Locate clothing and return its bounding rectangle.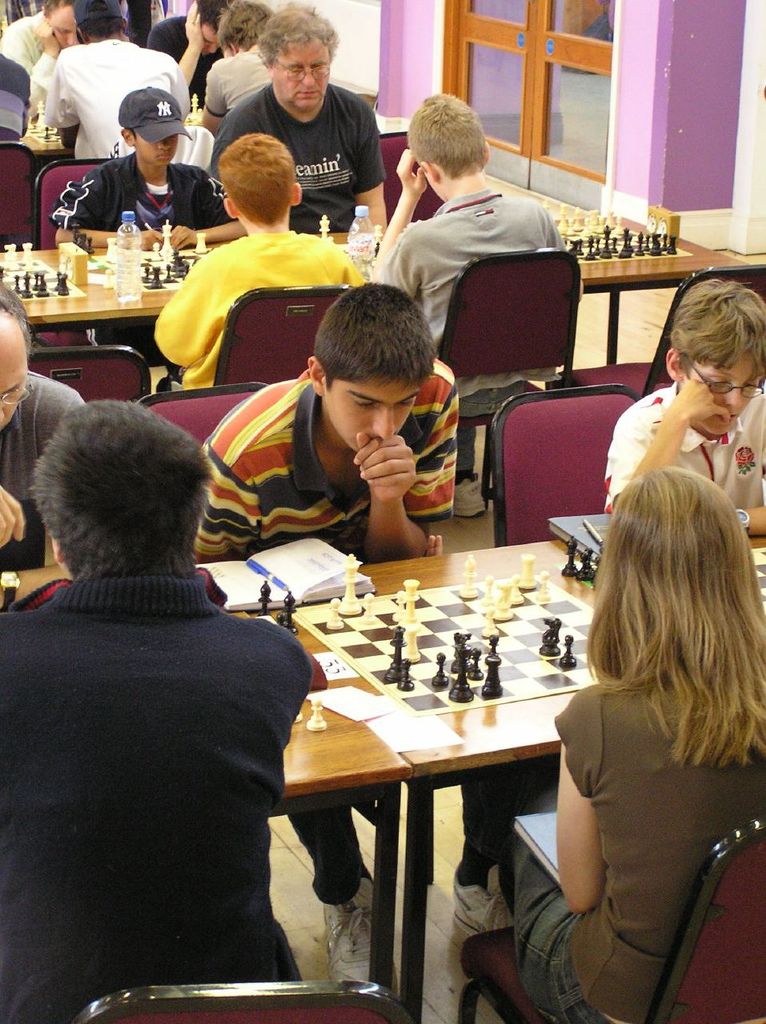
[x1=511, y1=682, x2=765, y2=1023].
